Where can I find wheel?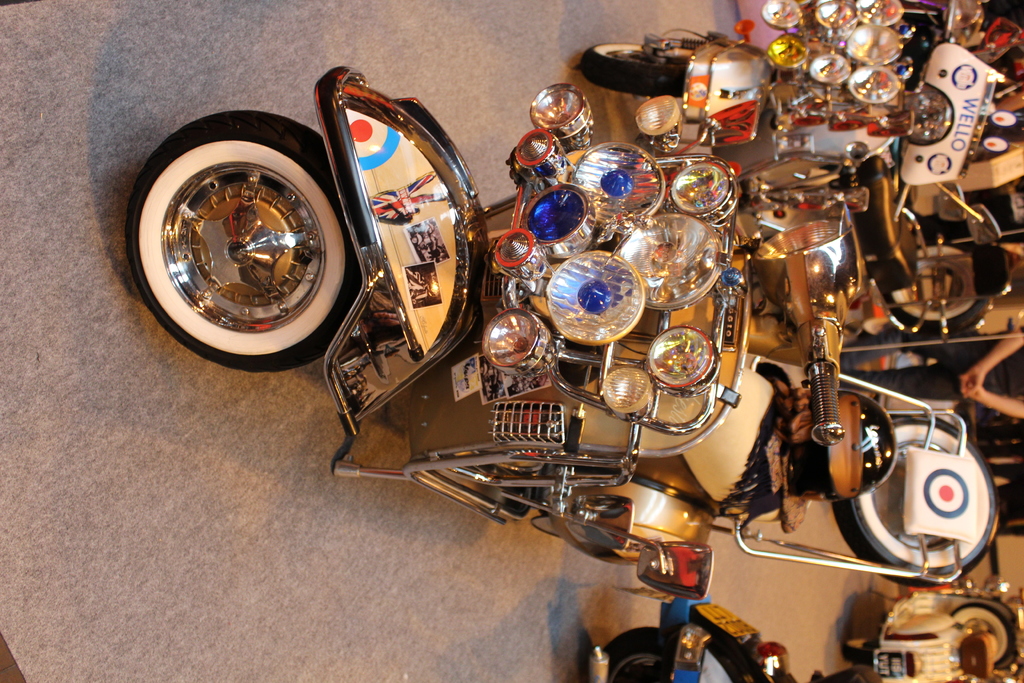
You can find it at rect(579, 47, 692, 104).
